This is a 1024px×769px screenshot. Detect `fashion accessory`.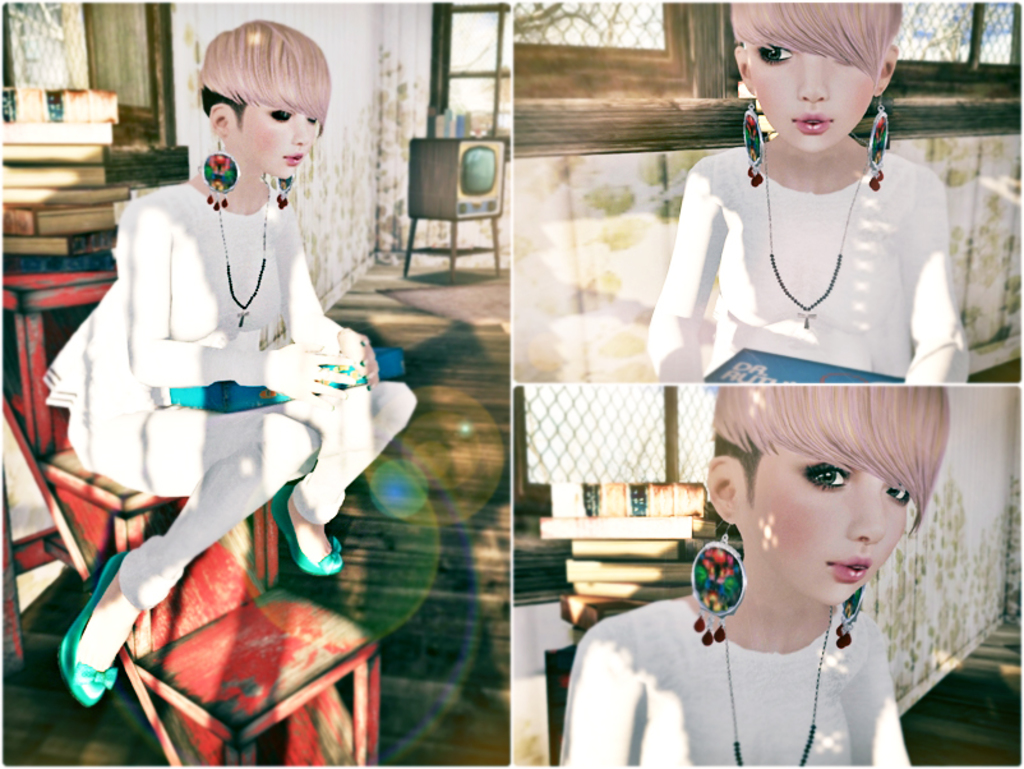
<box>867,86,890,189</box>.
